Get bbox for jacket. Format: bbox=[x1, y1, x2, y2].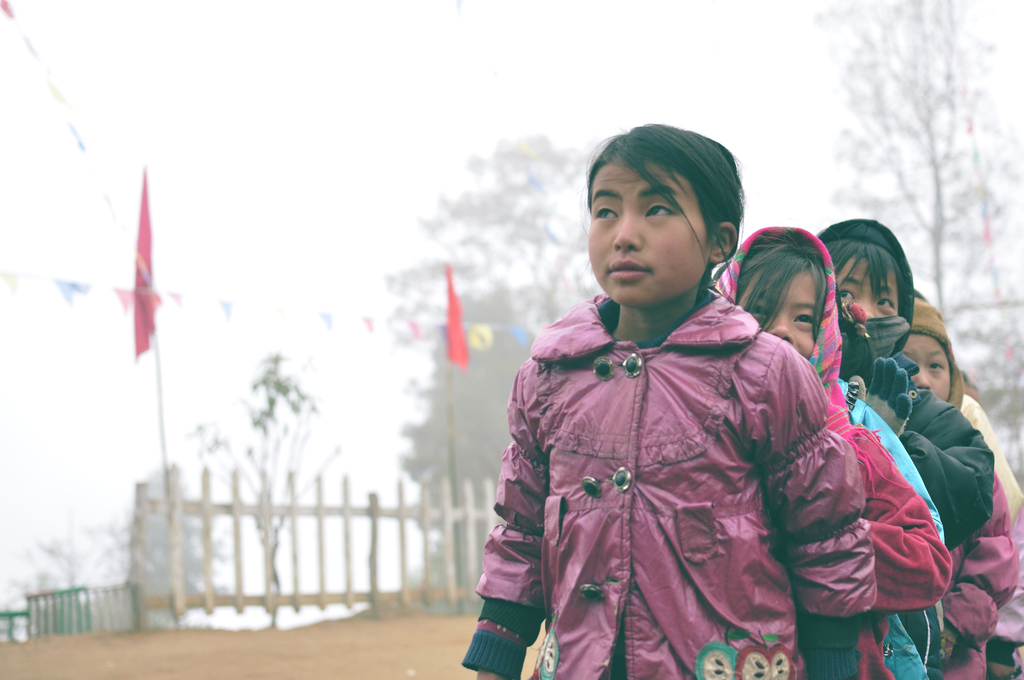
bbox=[815, 212, 994, 679].
